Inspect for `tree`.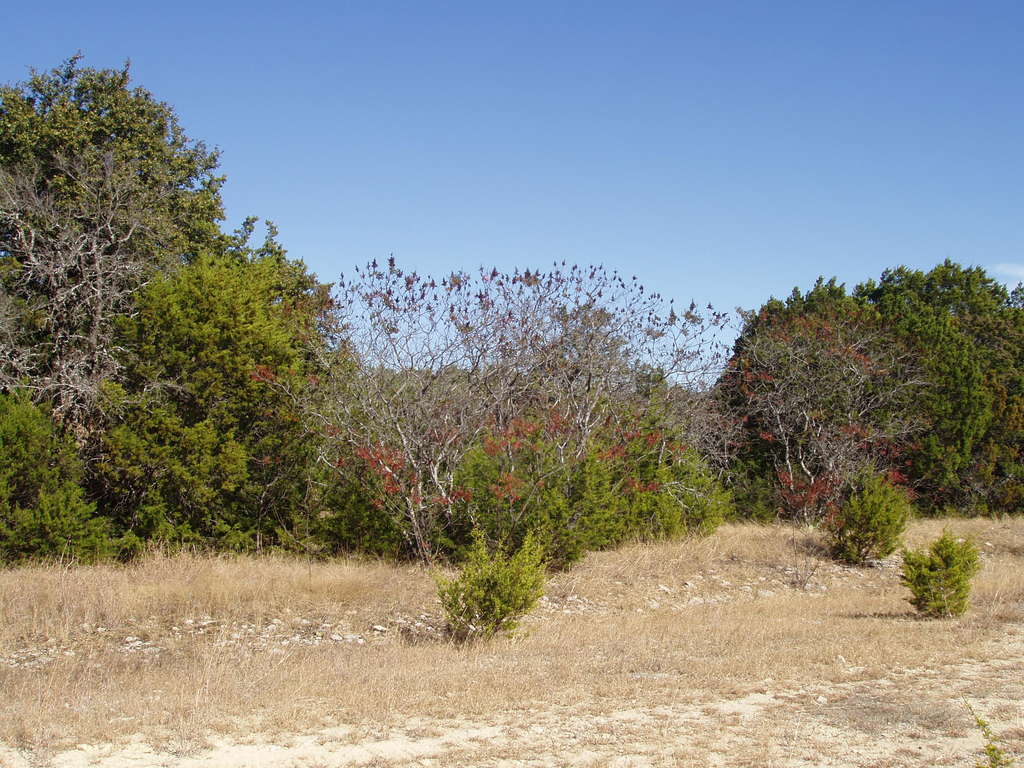
Inspection: box(54, 84, 345, 607).
